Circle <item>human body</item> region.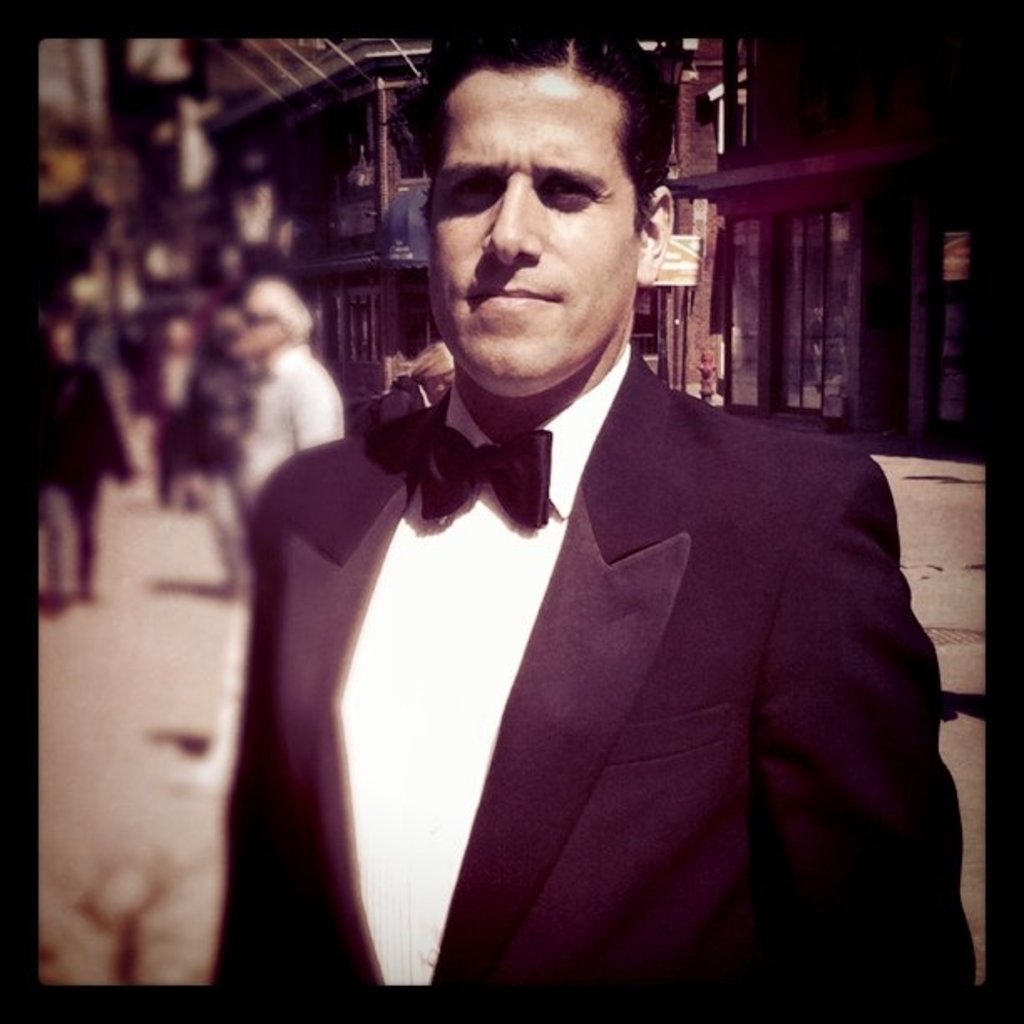
Region: x1=291, y1=70, x2=925, y2=1023.
